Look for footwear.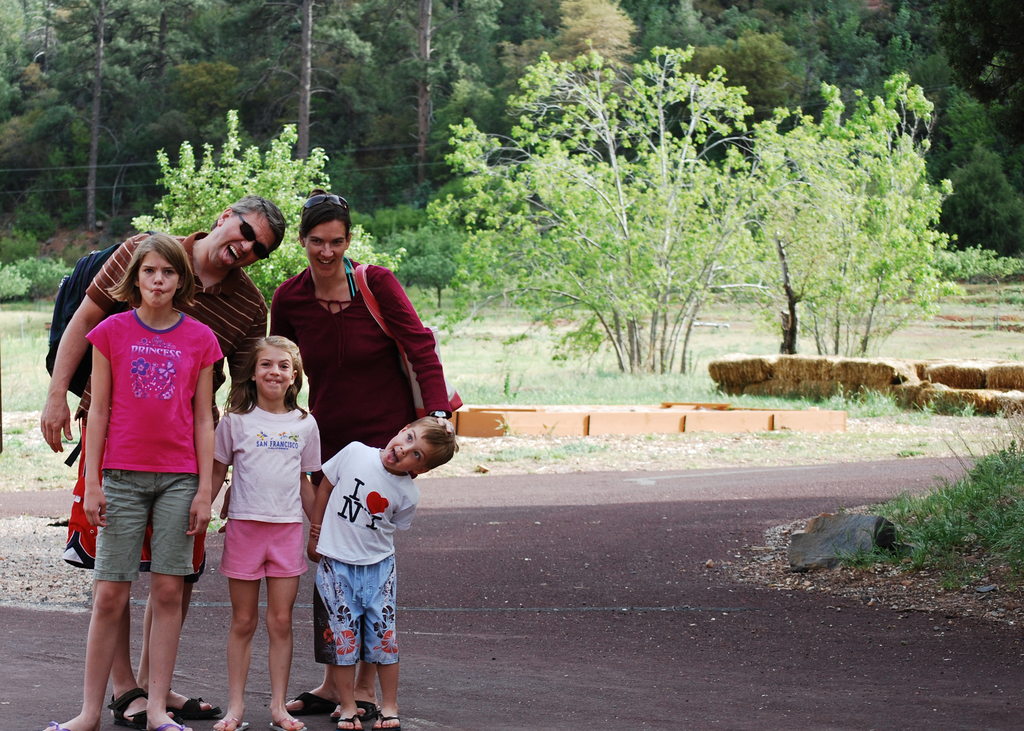
Found: region(108, 686, 183, 730).
